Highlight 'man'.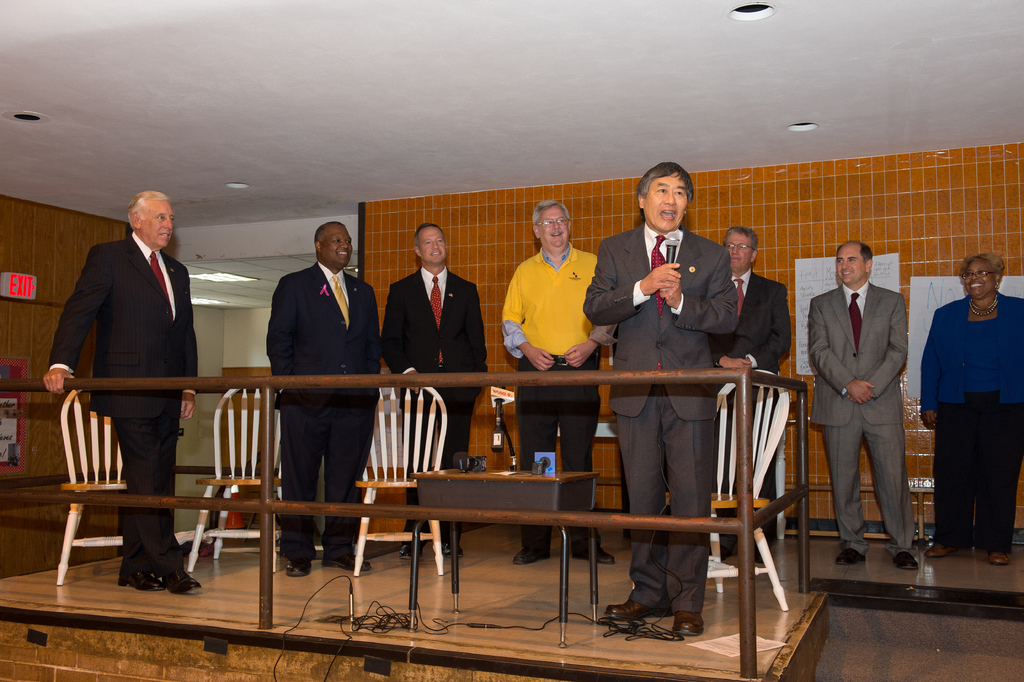
Highlighted region: (581,160,737,638).
